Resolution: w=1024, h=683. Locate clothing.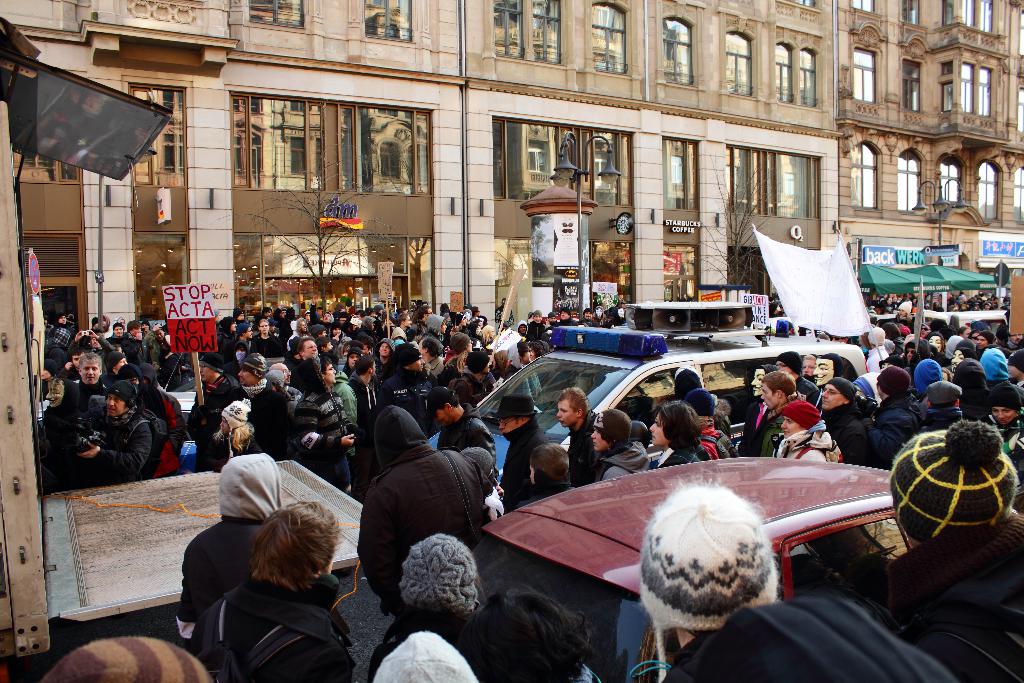
{"x1": 344, "y1": 415, "x2": 510, "y2": 630}.
